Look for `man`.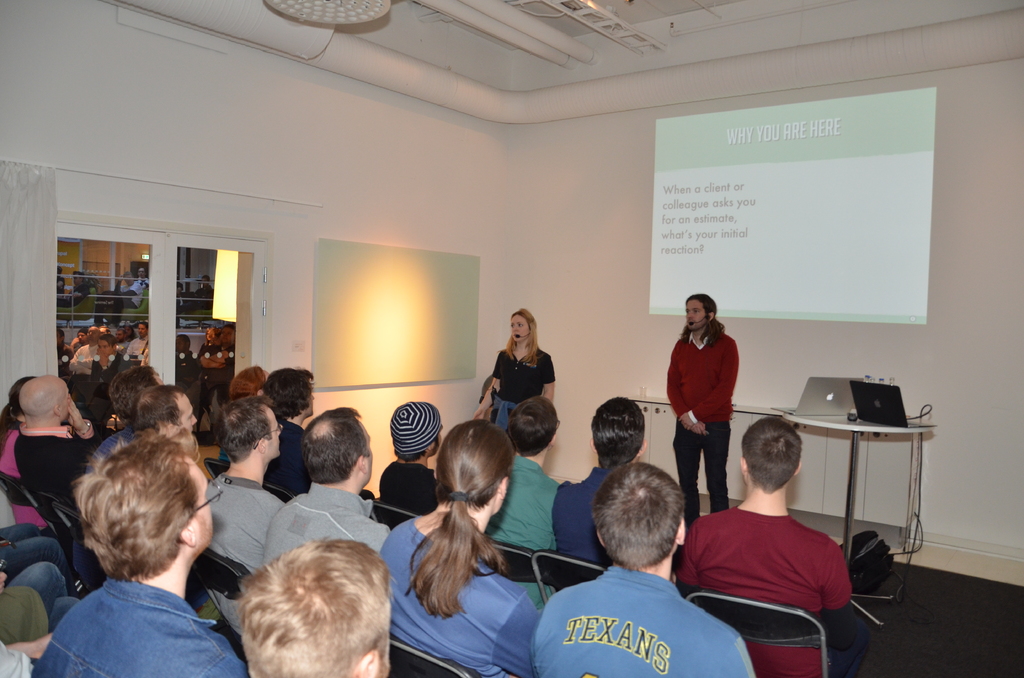
Found: bbox=[0, 366, 89, 528].
